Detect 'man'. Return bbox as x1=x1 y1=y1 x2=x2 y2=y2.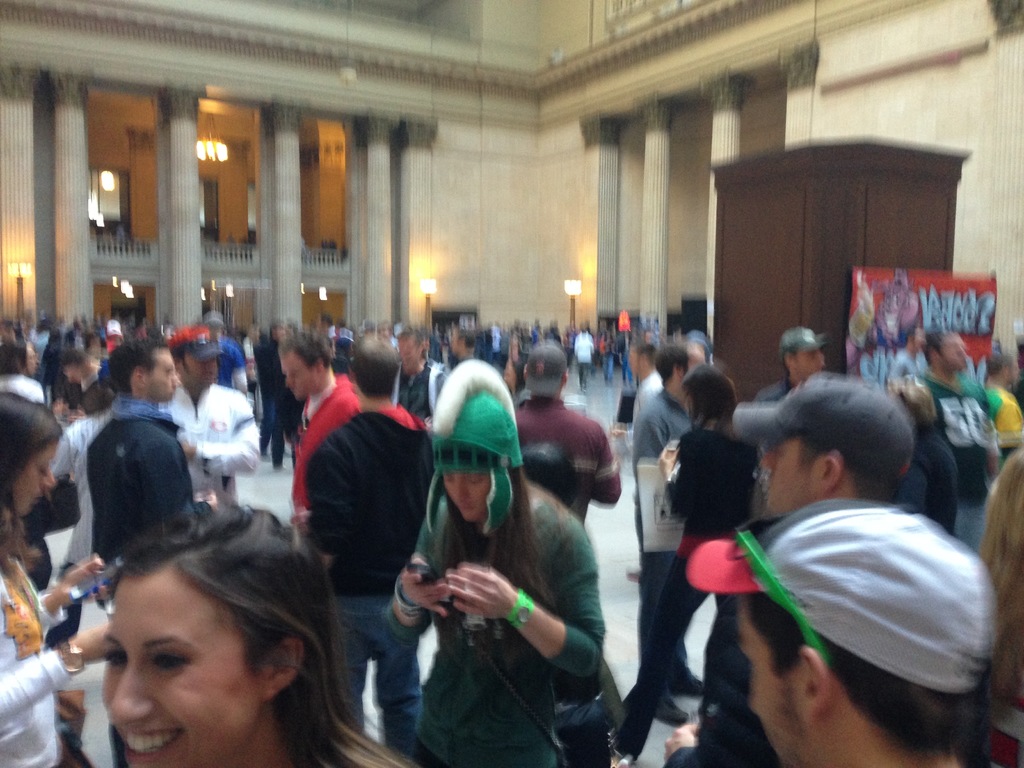
x1=85 y1=335 x2=223 y2=767.
